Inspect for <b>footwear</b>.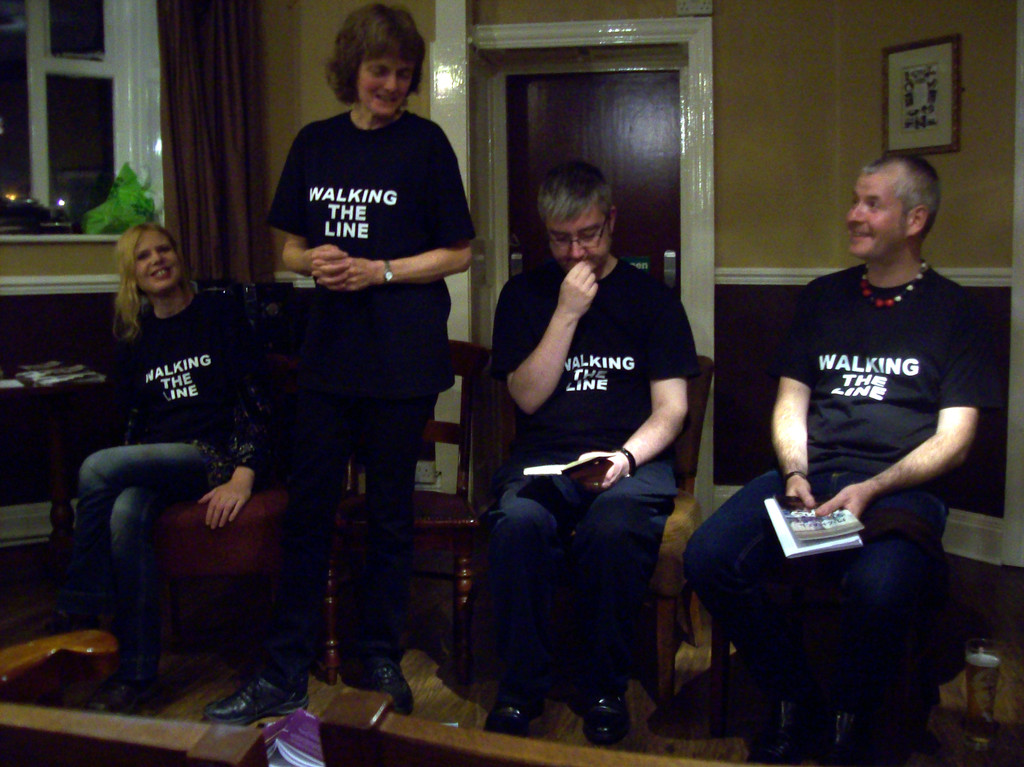
Inspection: [left=772, top=698, right=815, bottom=755].
